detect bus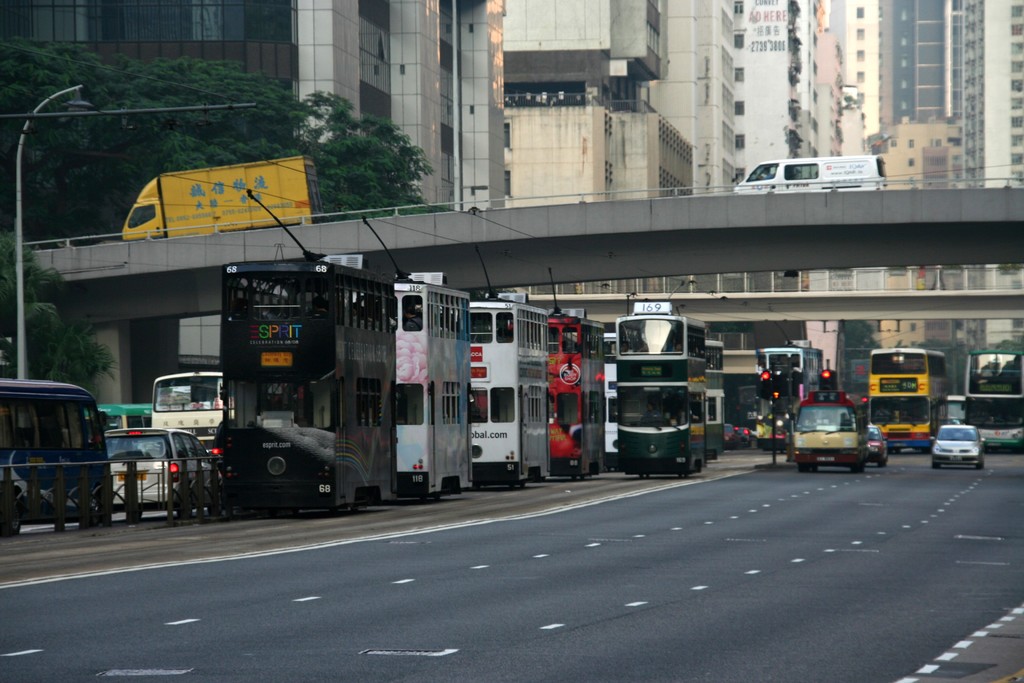
Rect(866, 347, 950, 447)
